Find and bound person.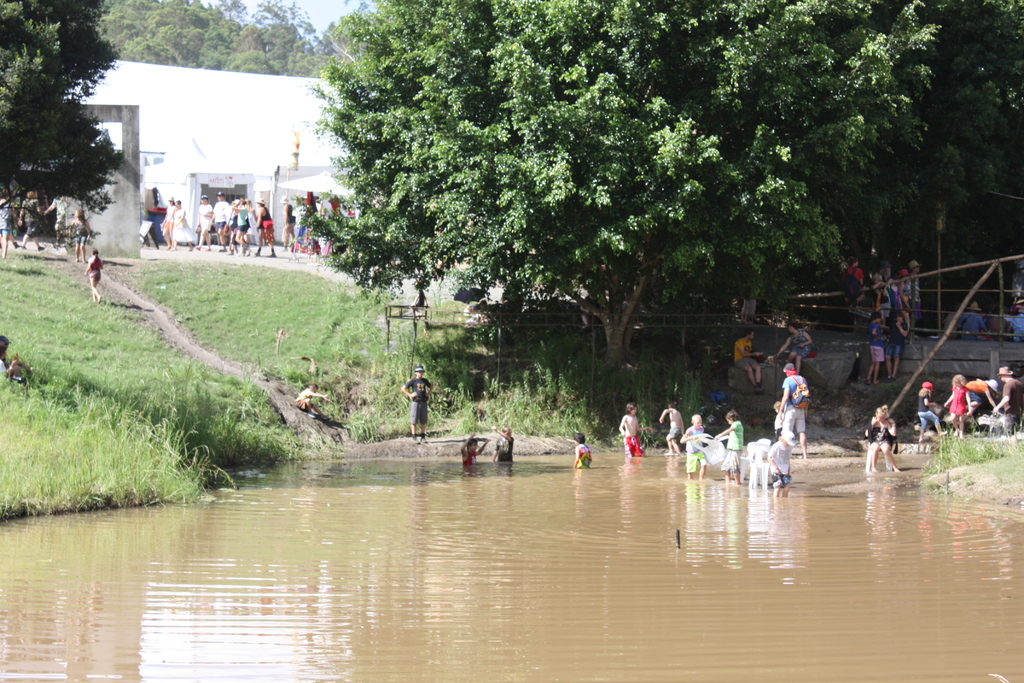
Bound: (621, 404, 653, 458).
